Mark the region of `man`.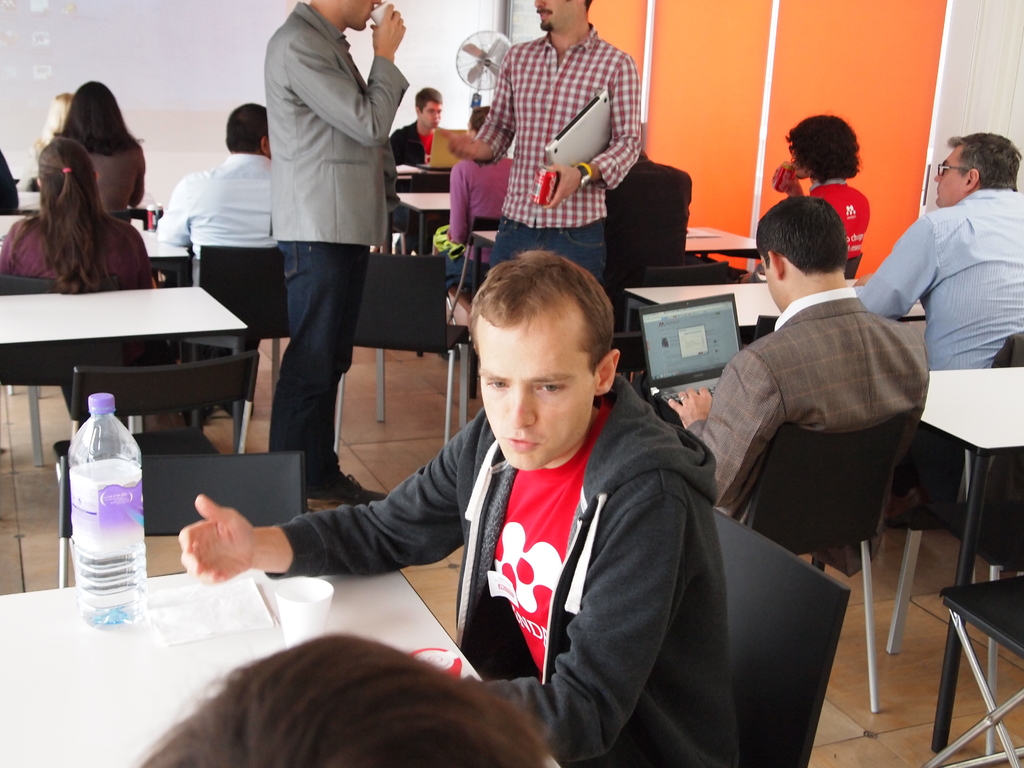
Region: box=[839, 123, 1023, 381].
